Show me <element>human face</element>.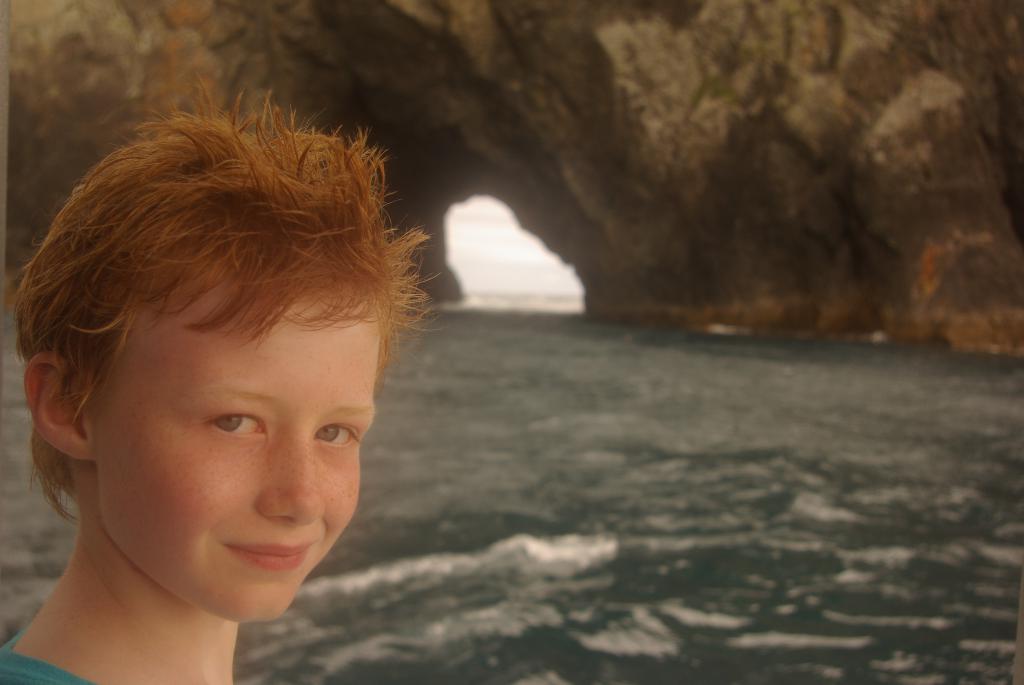
<element>human face</element> is here: 95/260/378/626.
